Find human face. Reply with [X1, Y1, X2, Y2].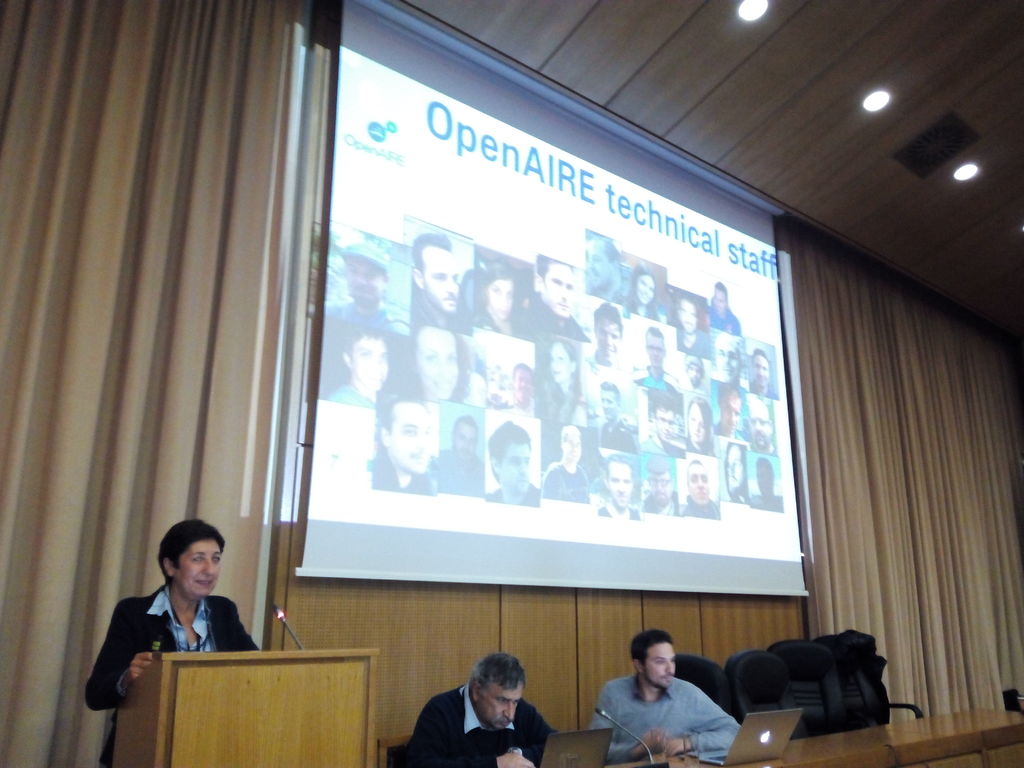
[749, 402, 768, 452].
